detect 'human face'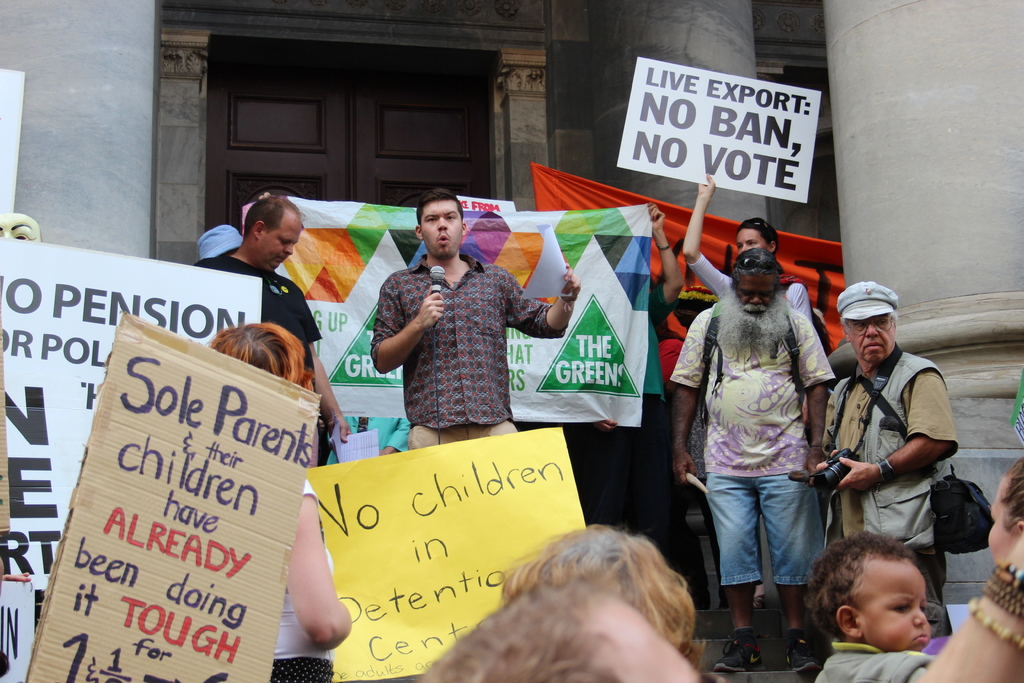
detection(848, 317, 900, 364)
